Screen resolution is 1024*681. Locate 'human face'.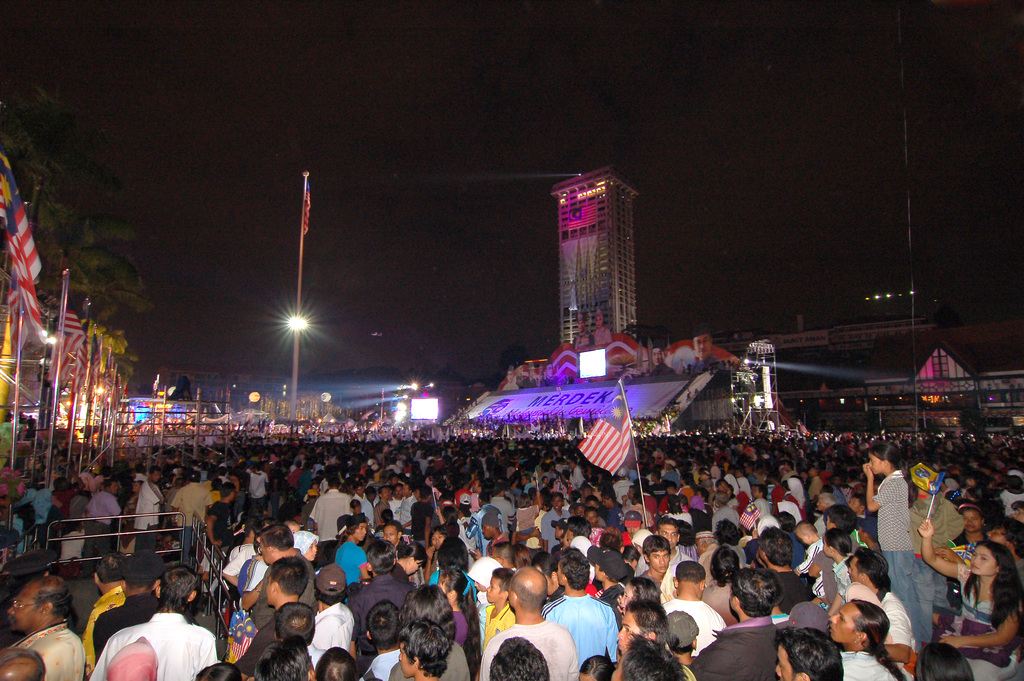
x1=627 y1=487 x2=633 y2=497.
